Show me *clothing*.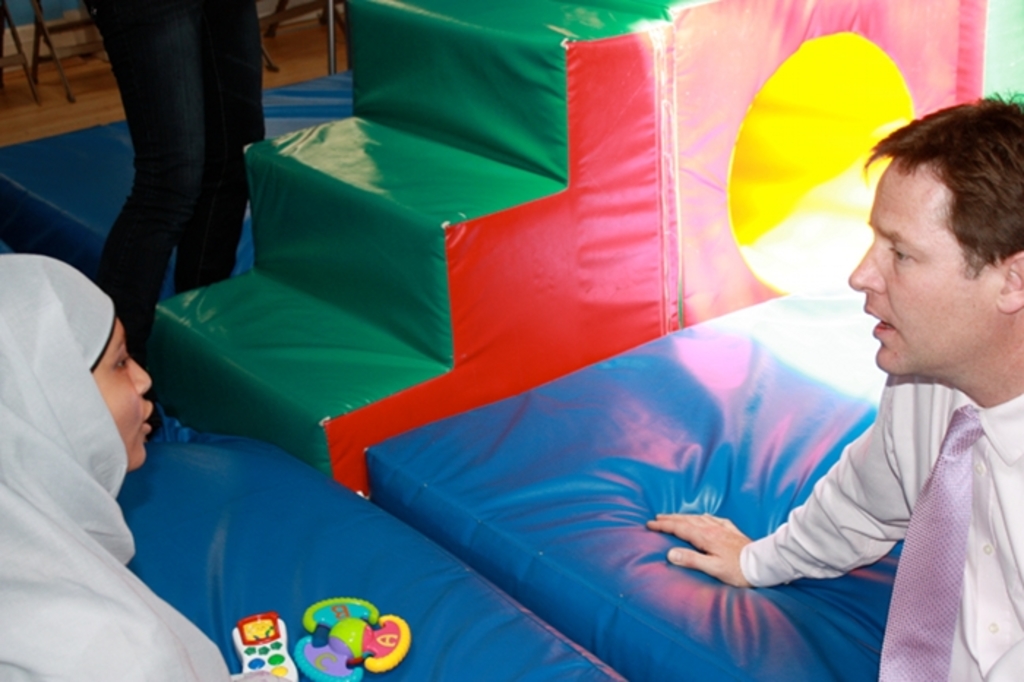
*clothing* is here: crop(734, 376, 1023, 681).
